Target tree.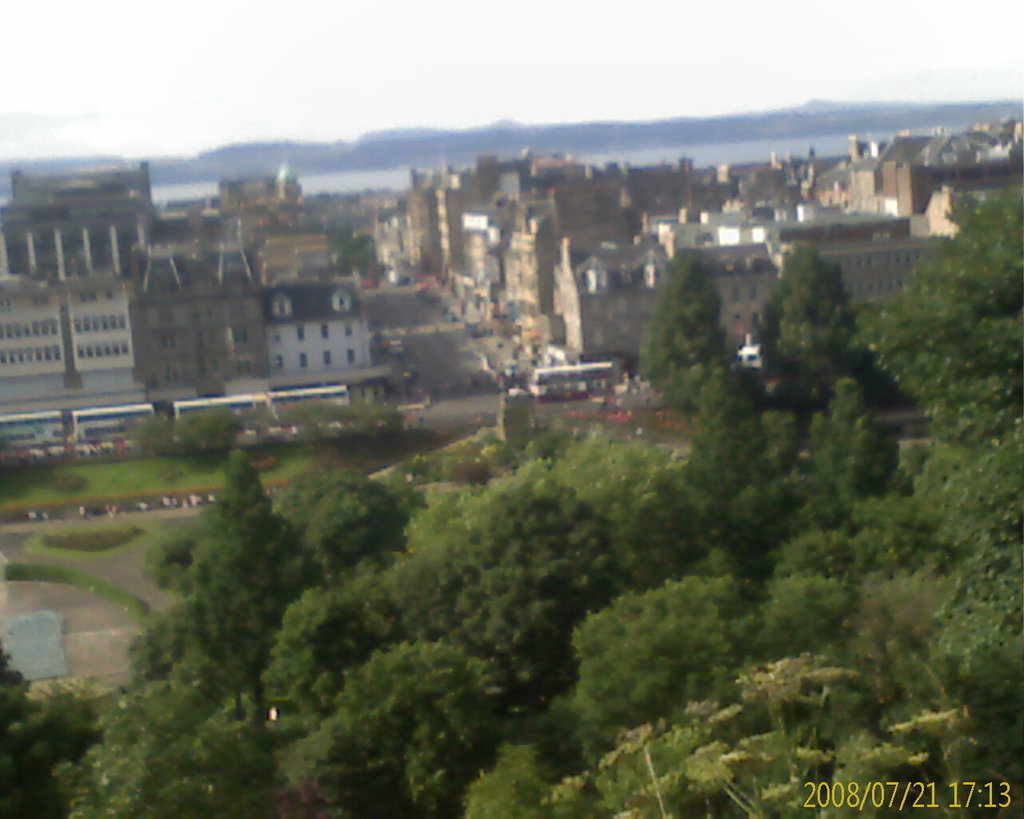
Target region: Rect(286, 465, 401, 573).
